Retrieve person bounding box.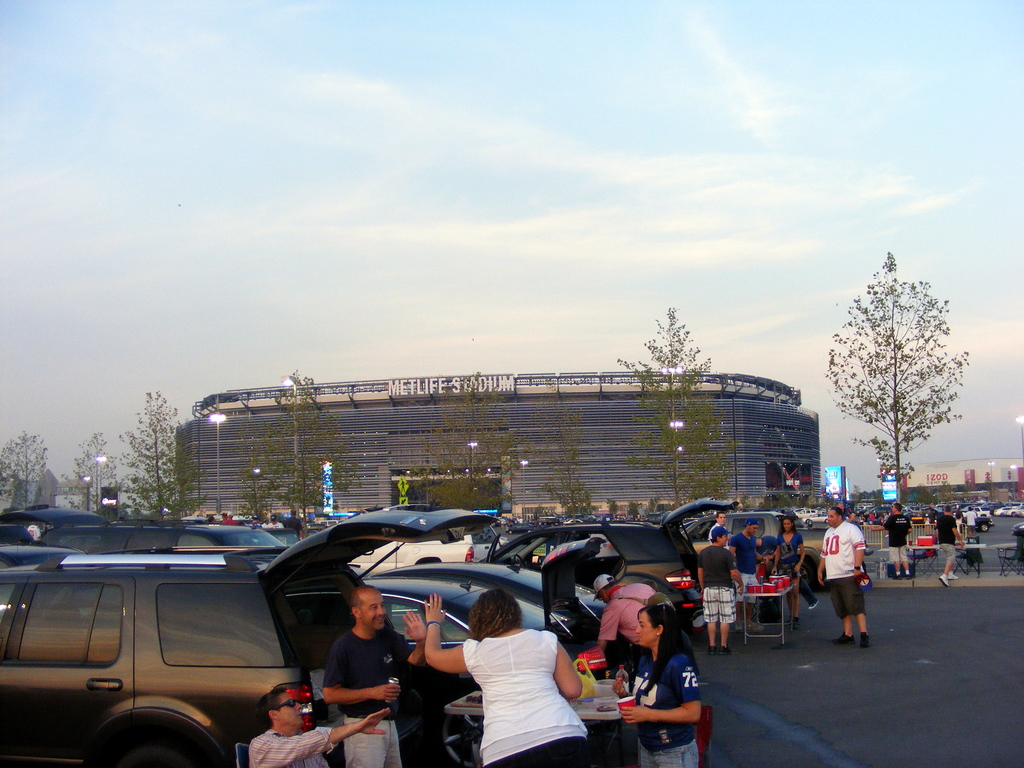
Bounding box: 695/525/742/643.
